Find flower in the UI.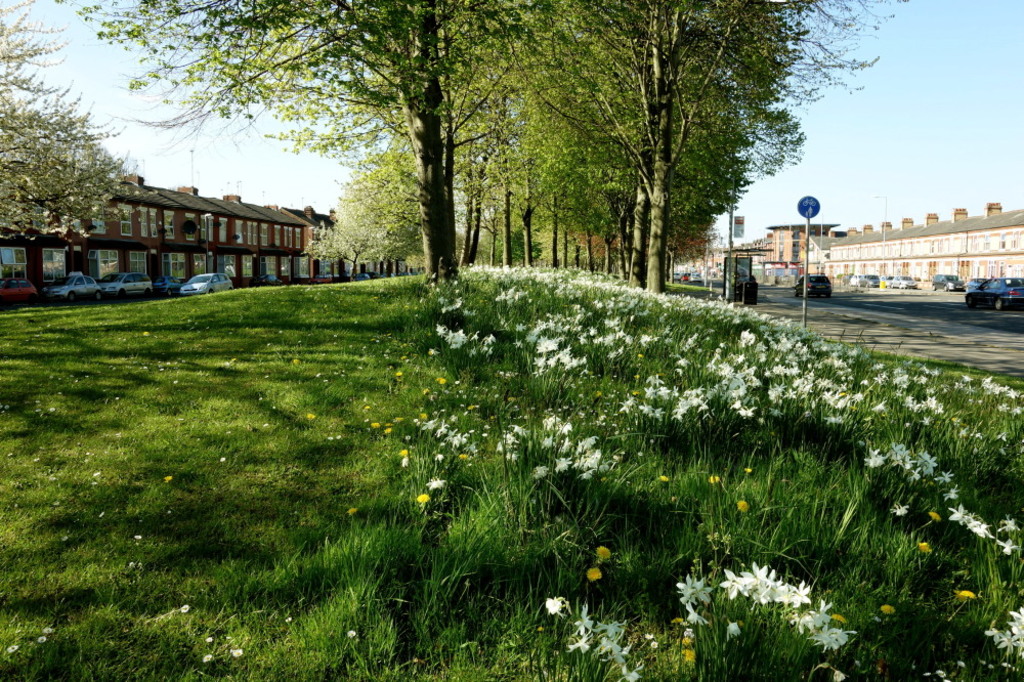
UI element at l=582, t=562, r=602, b=588.
